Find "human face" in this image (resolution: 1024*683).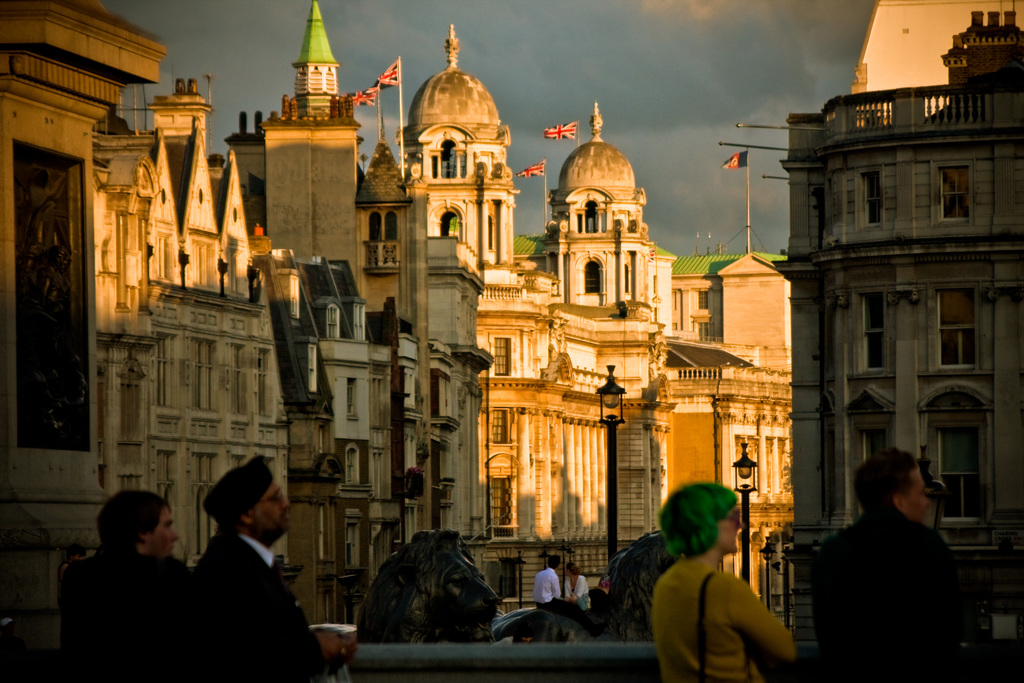
<bbox>257, 486, 285, 530</bbox>.
